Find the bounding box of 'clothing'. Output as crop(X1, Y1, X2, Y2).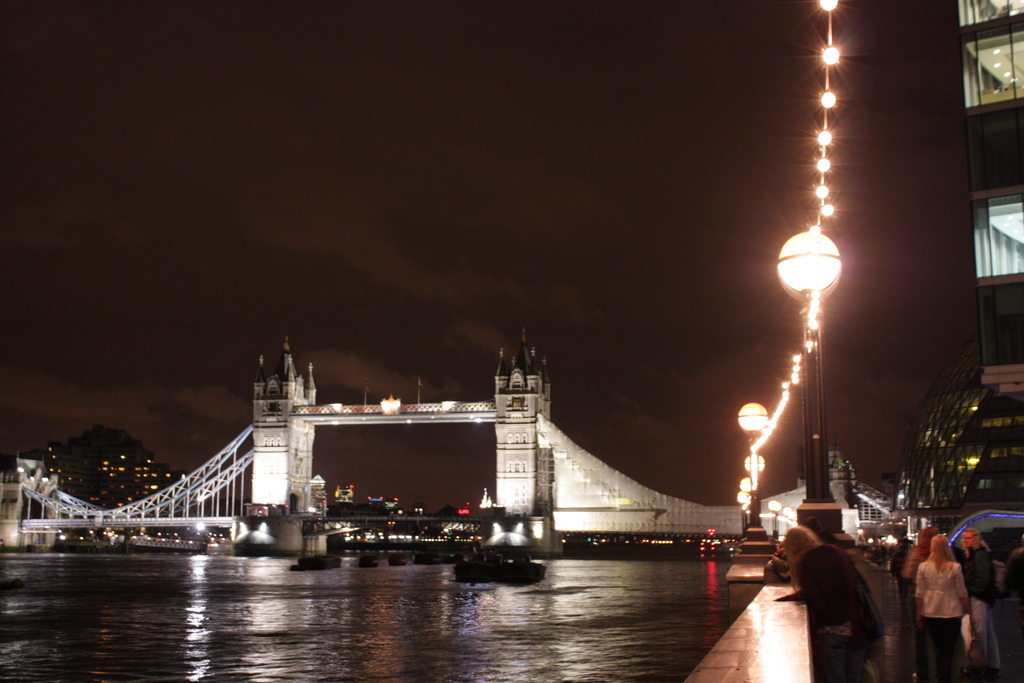
crop(915, 561, 967, 679).
